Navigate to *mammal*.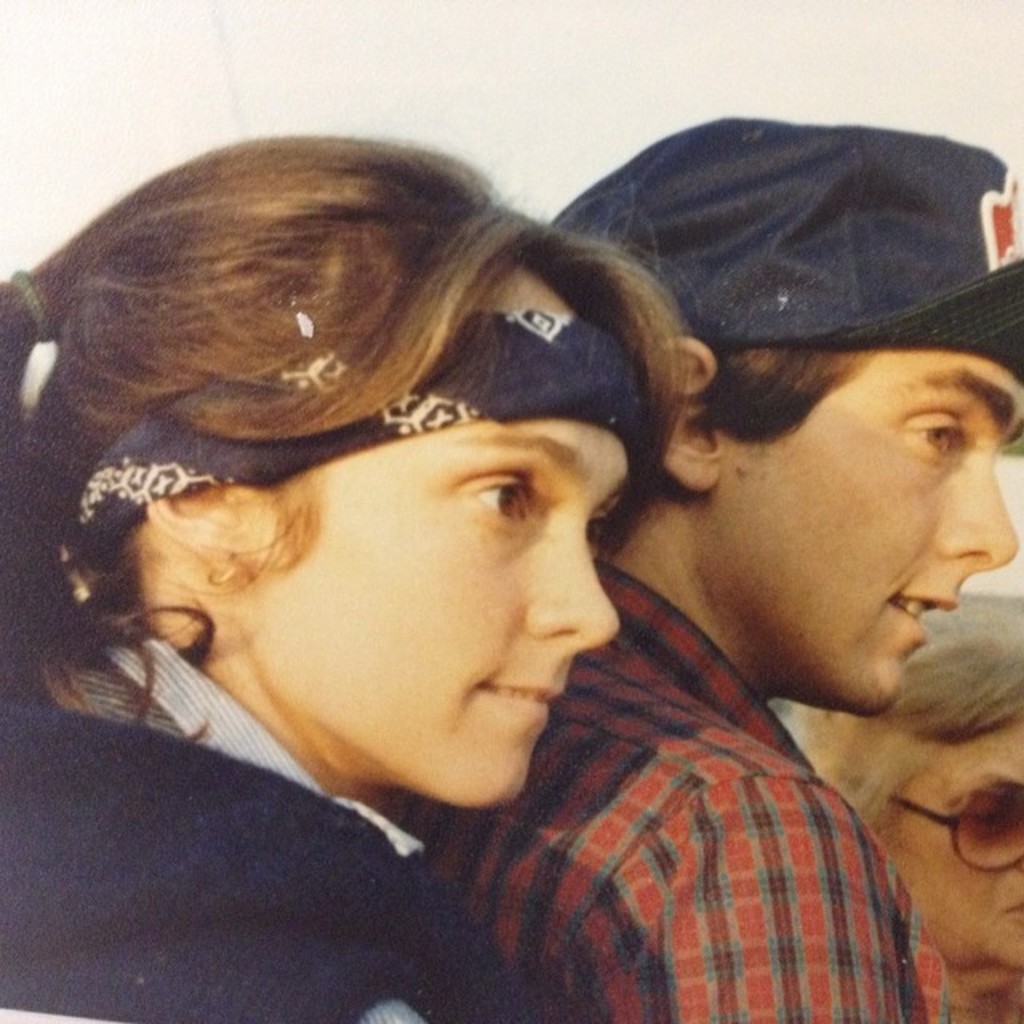
Navigation target: [left=797, top=592, right=1022, bottom=1022].
